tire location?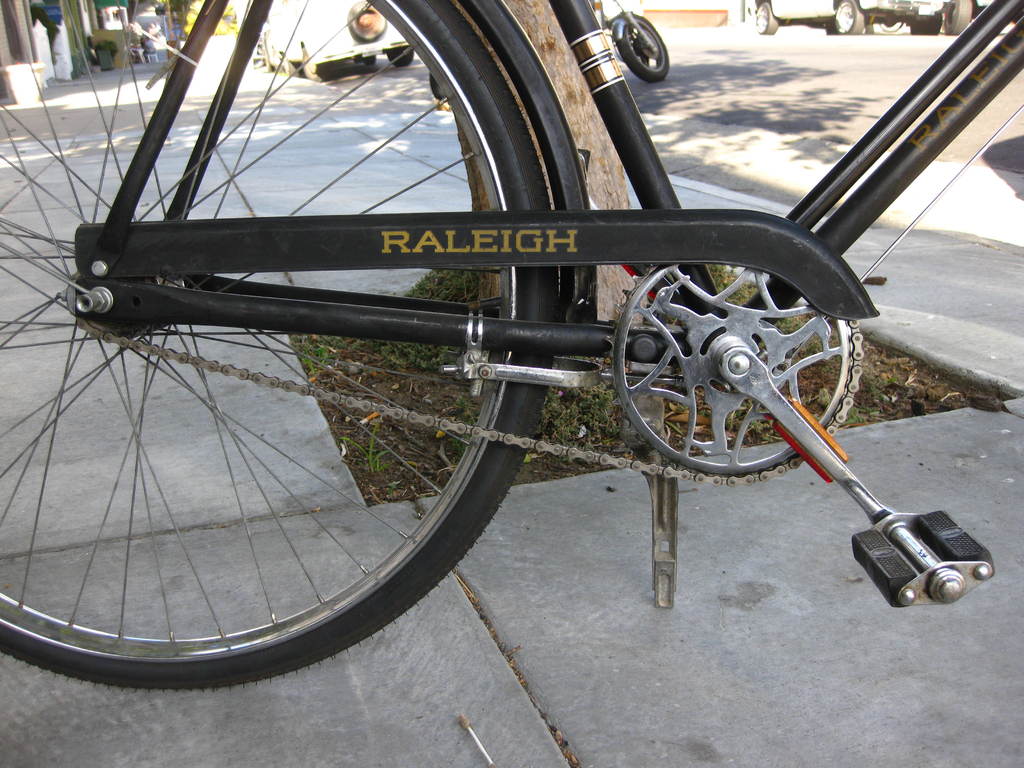
[x1=283, y1=52, x2=299, y2=78]
